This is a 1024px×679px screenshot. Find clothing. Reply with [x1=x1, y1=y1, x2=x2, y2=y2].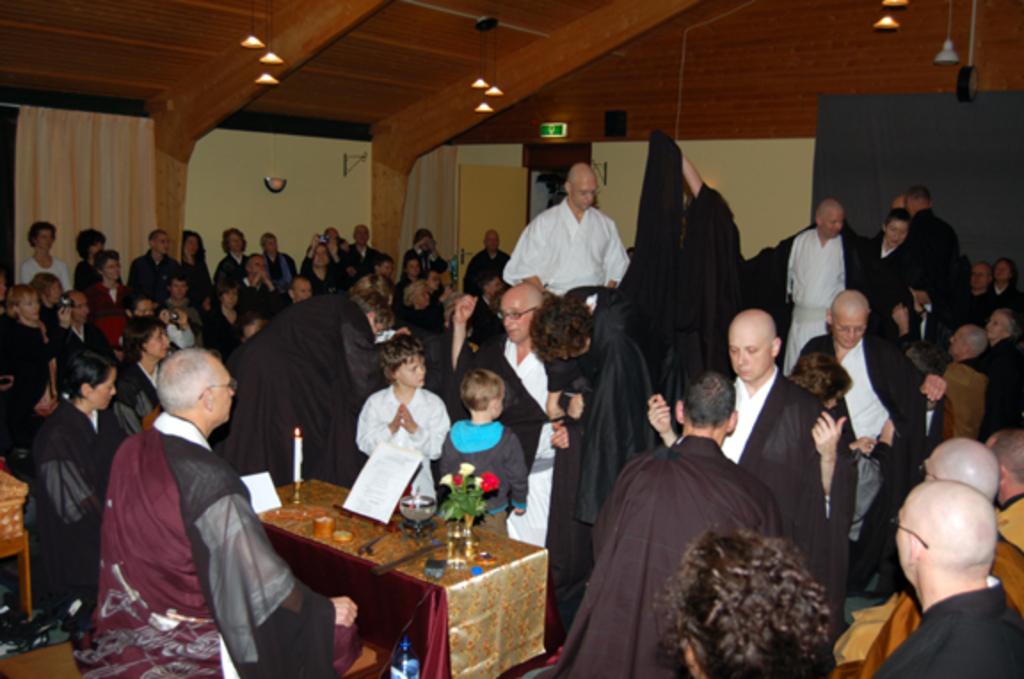
[x1=87, y1=407, x2=336, y2=677].
